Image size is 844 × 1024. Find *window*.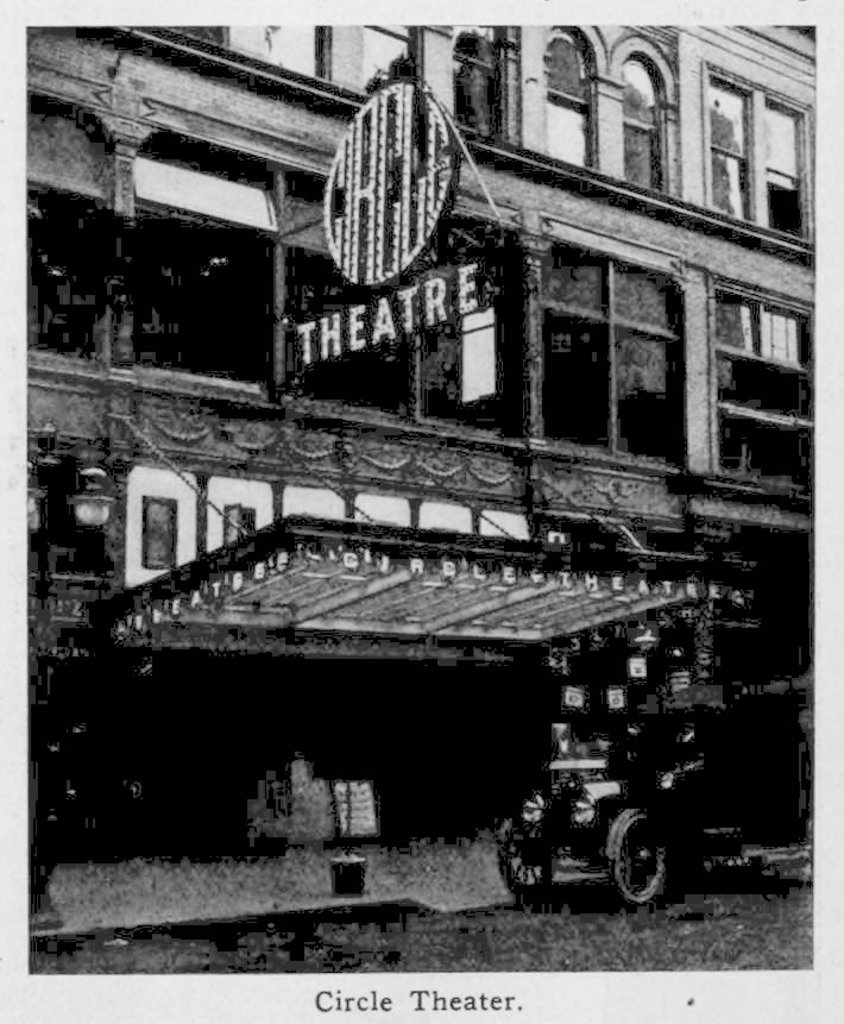
(705,70,804,238).
